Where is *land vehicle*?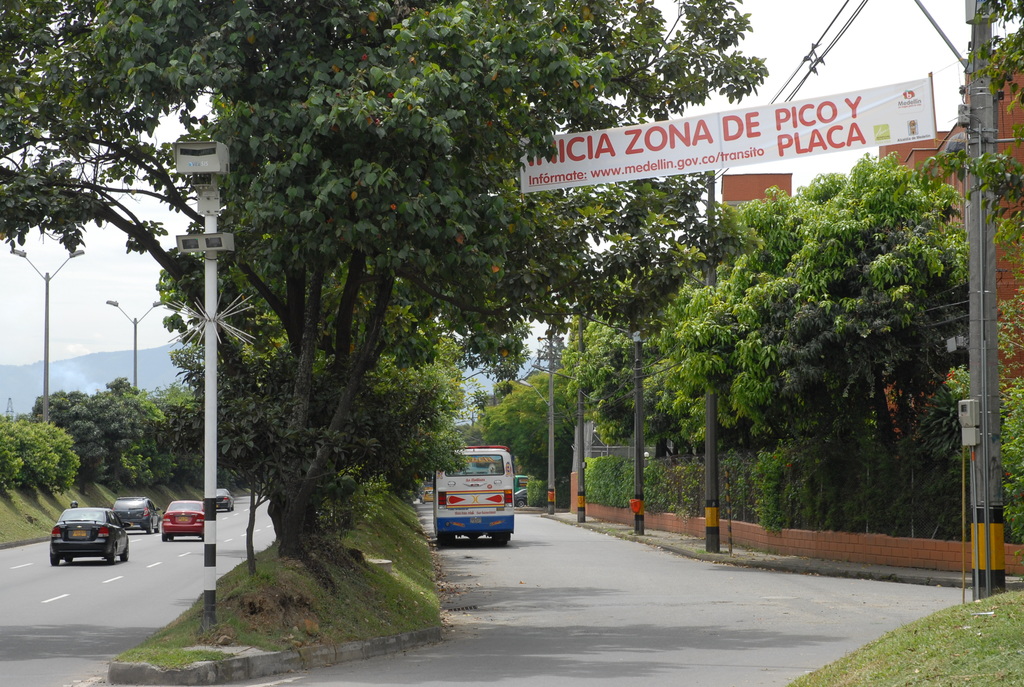
433 454 525 548.
